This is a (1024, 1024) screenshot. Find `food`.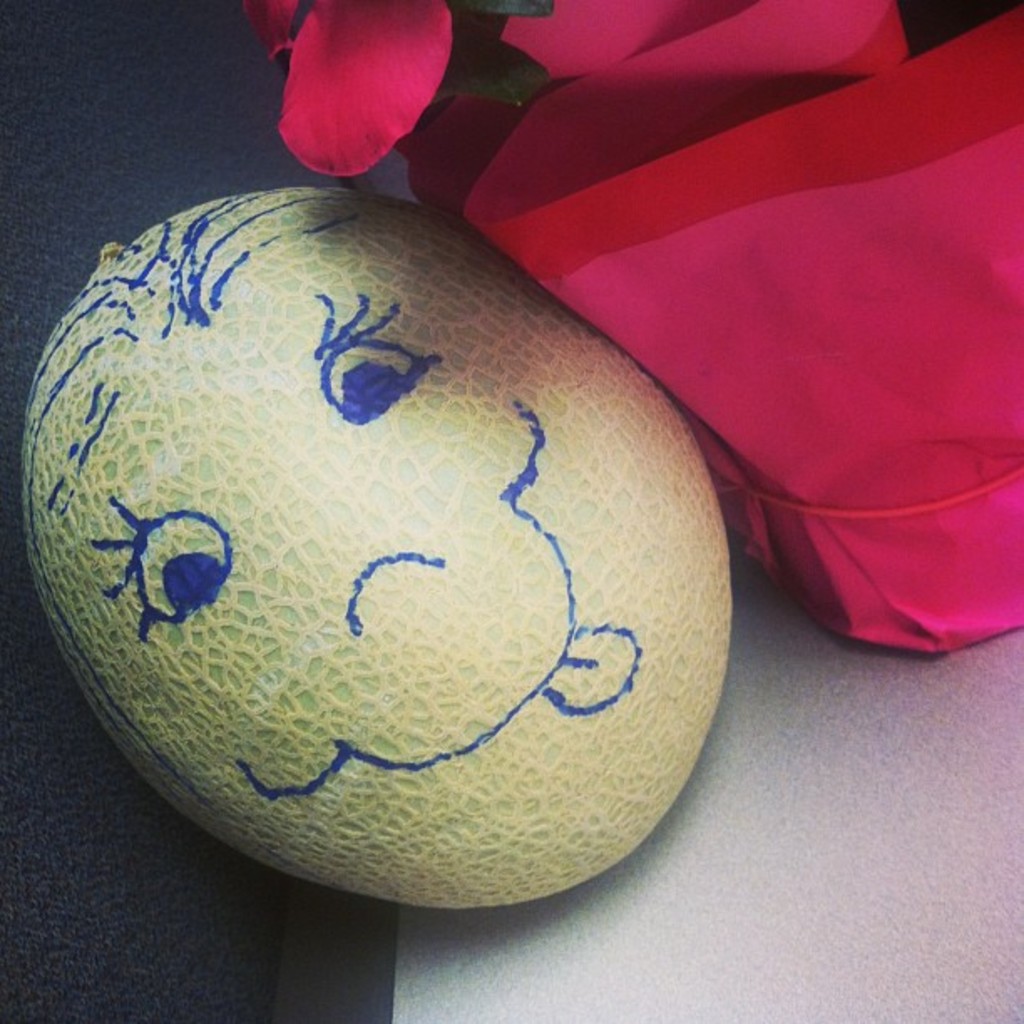
Bounding box: <bbox>0, 254, 750, 979</bbox>.
